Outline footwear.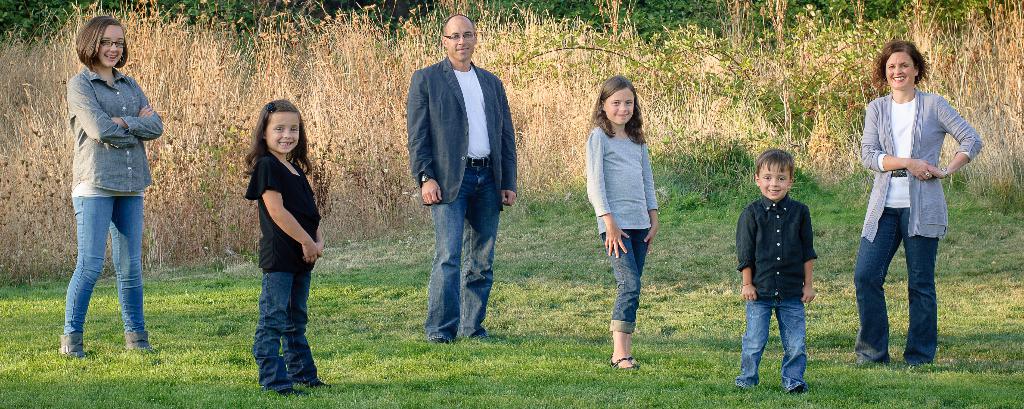
Outline: [607, 356, 634, 369].
